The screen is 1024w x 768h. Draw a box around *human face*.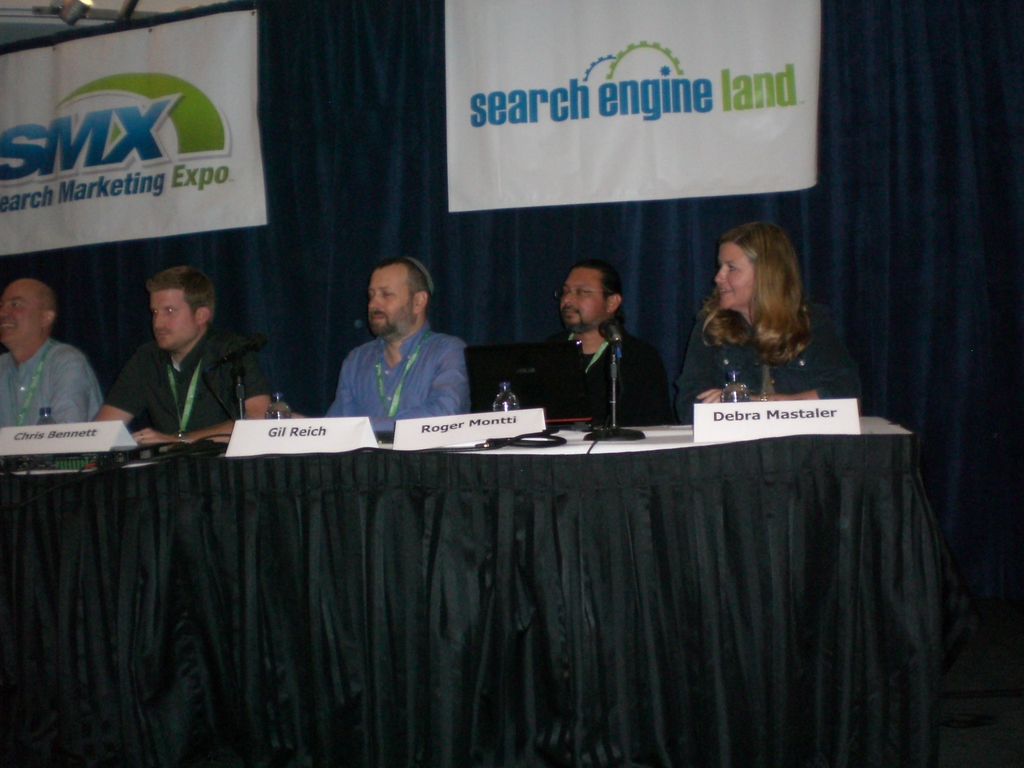
(367,264,412,337).
